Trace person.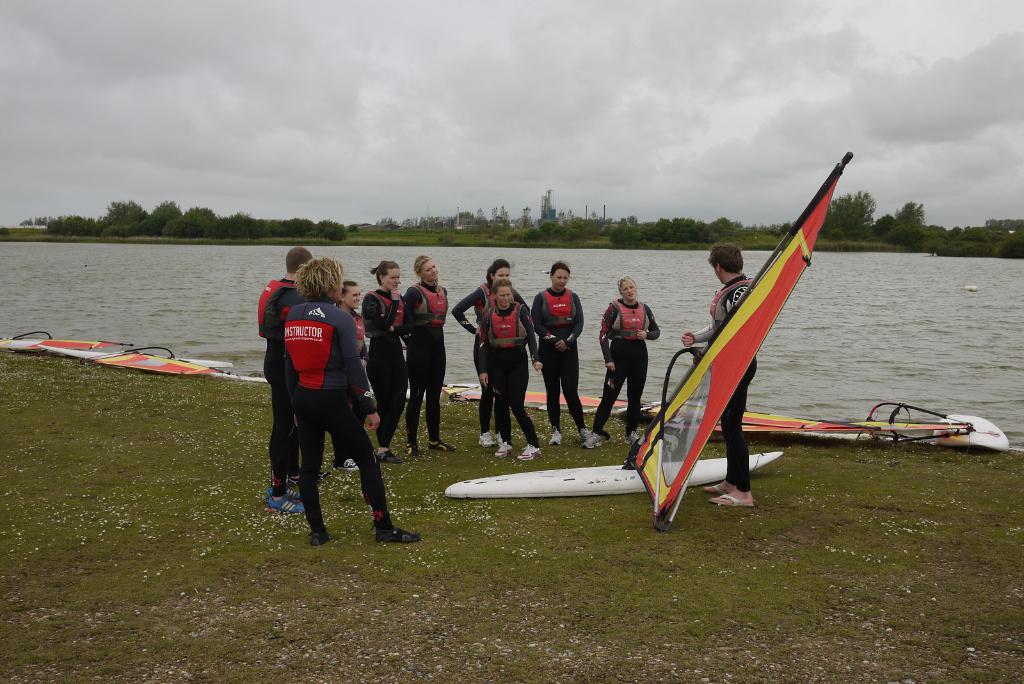
Traced to Rect(531, 259, 602, 453).
